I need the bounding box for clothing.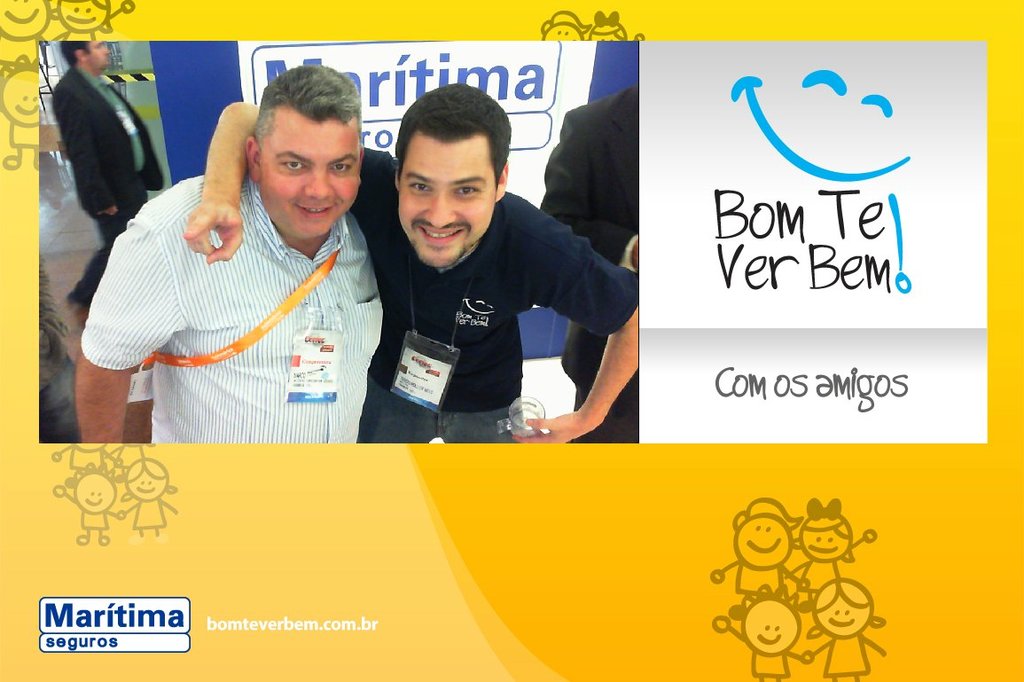
Here it is: bbox(535, 85, 637, 438).
